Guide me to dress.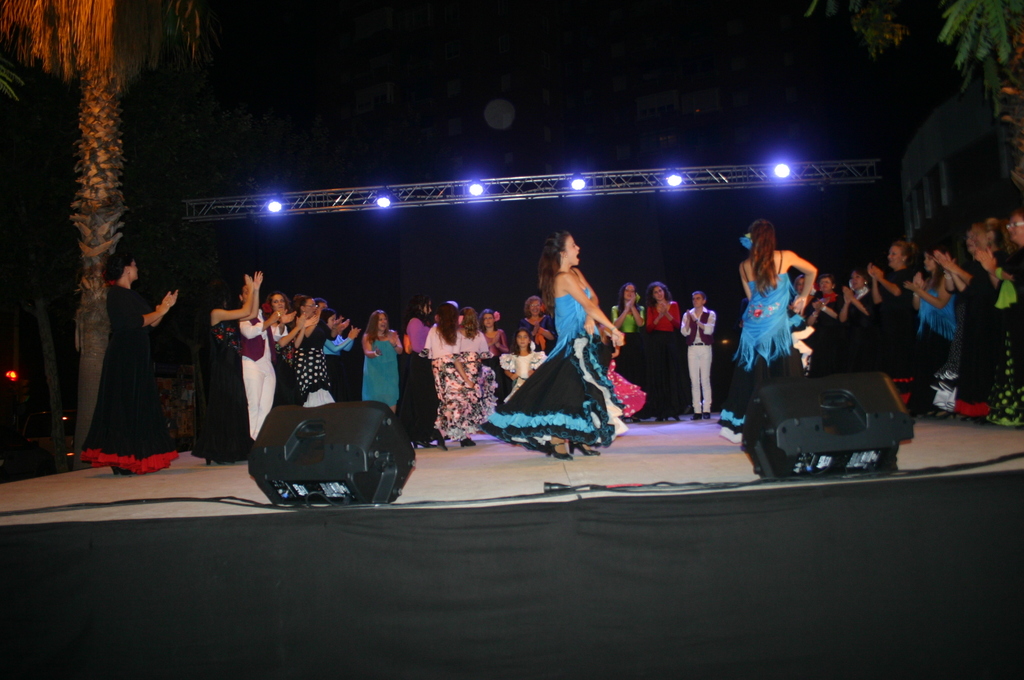
Guidance: pyautogui.locateOnScreen(190, 317, 252, 463).
